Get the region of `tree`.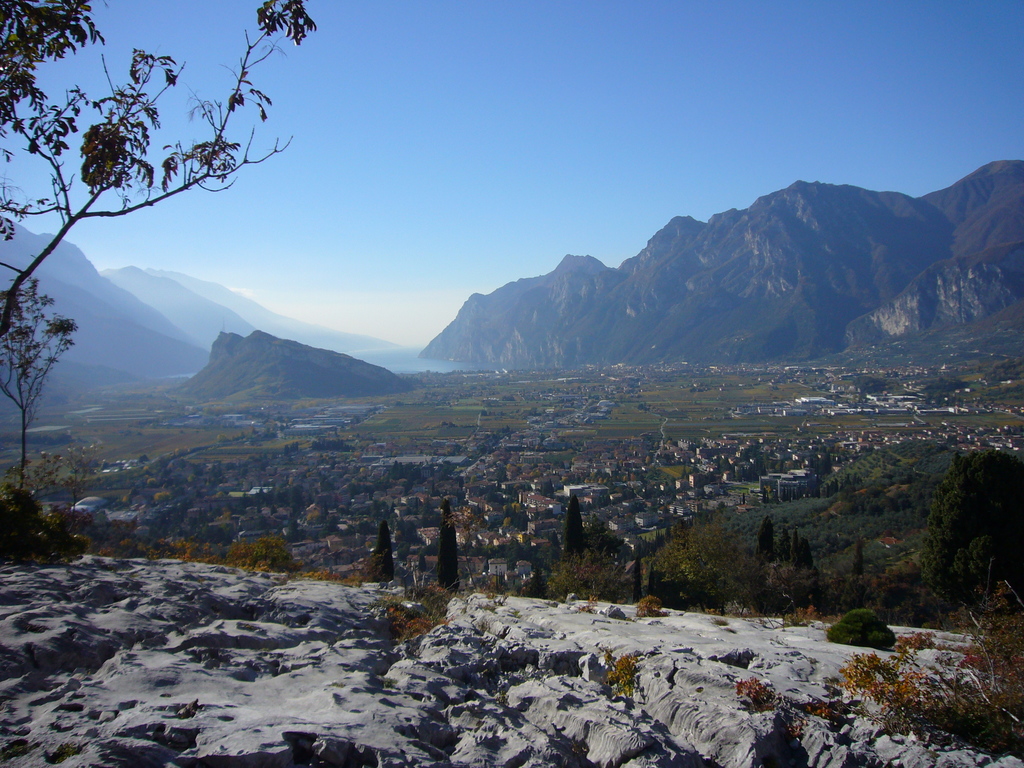
{"x1": 10, "y1": 31, "x2": 335, "y2": 446}.
